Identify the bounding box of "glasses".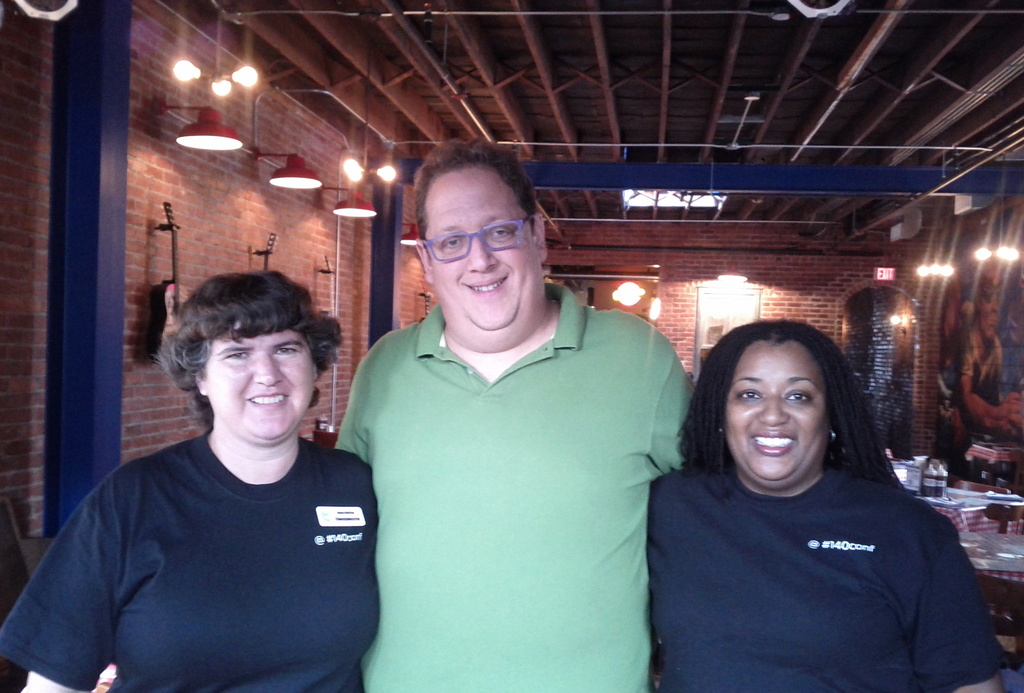
<box>413,217,548,265</box>.
